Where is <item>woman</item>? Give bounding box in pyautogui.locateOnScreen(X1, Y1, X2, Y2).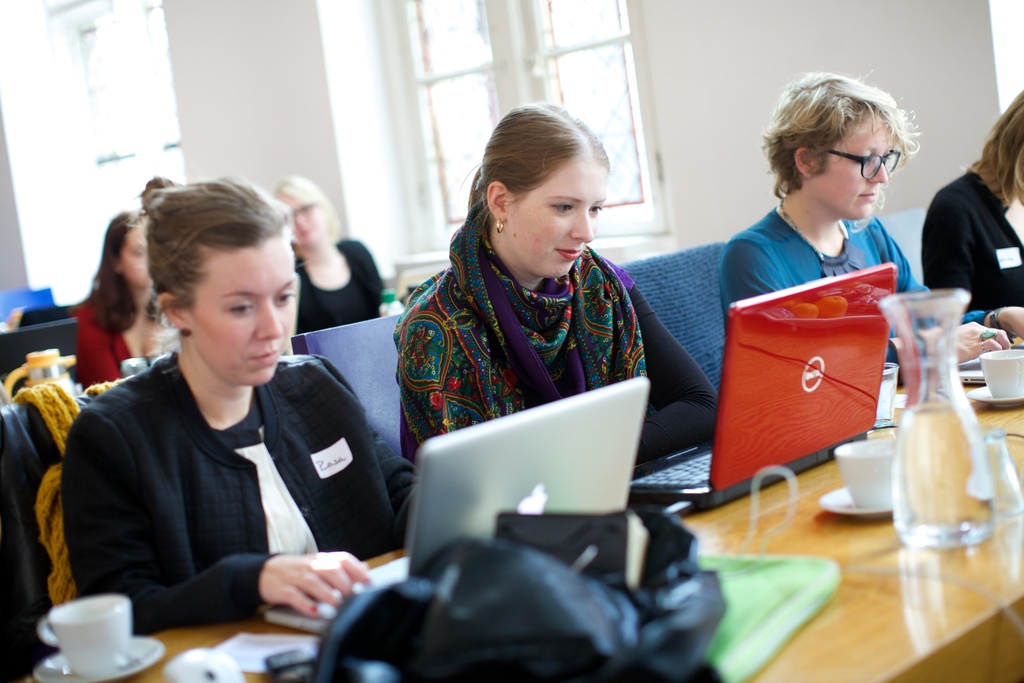
pyautogui.locateOnScreen(270, 168, 394, 336).
